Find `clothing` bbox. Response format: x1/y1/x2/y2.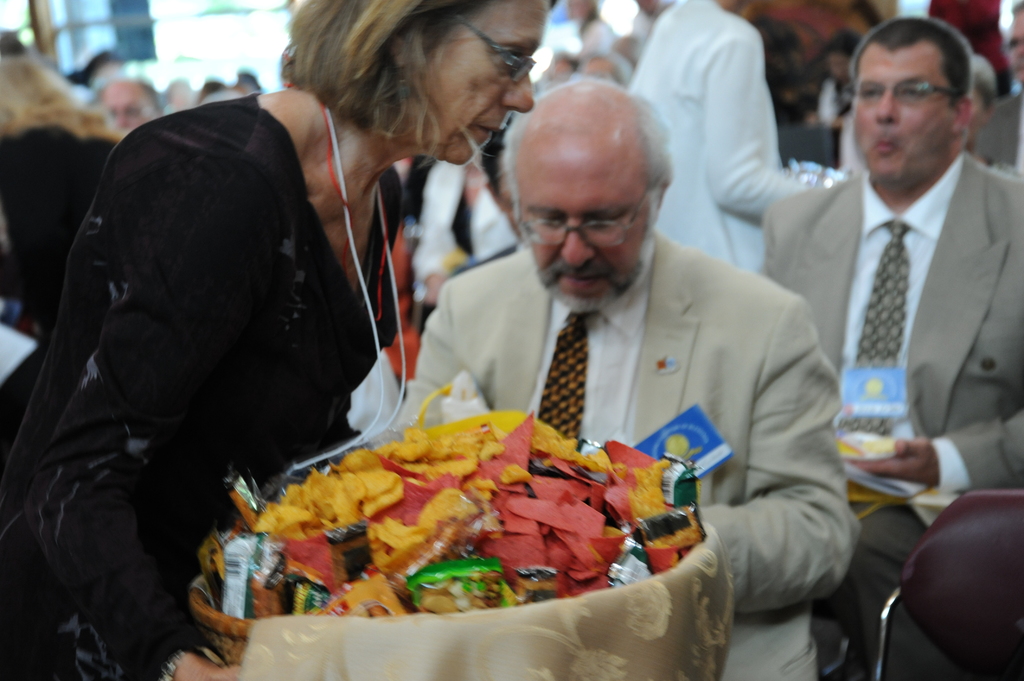
0/125/109/313.
